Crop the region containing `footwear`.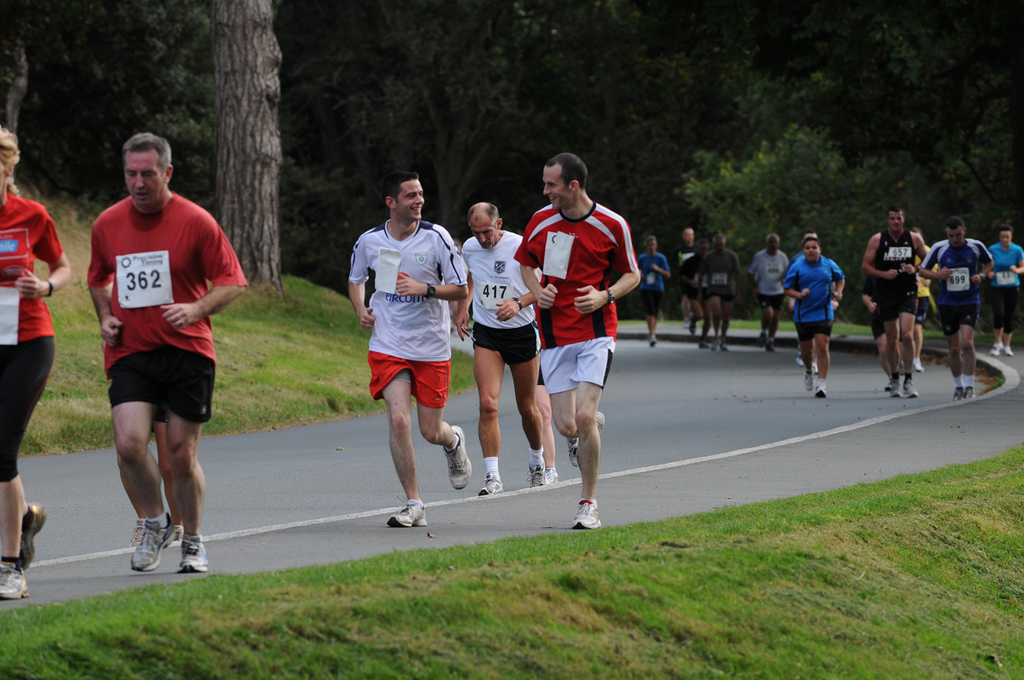
Crop region: bbox(818, 385, 826, 403).
